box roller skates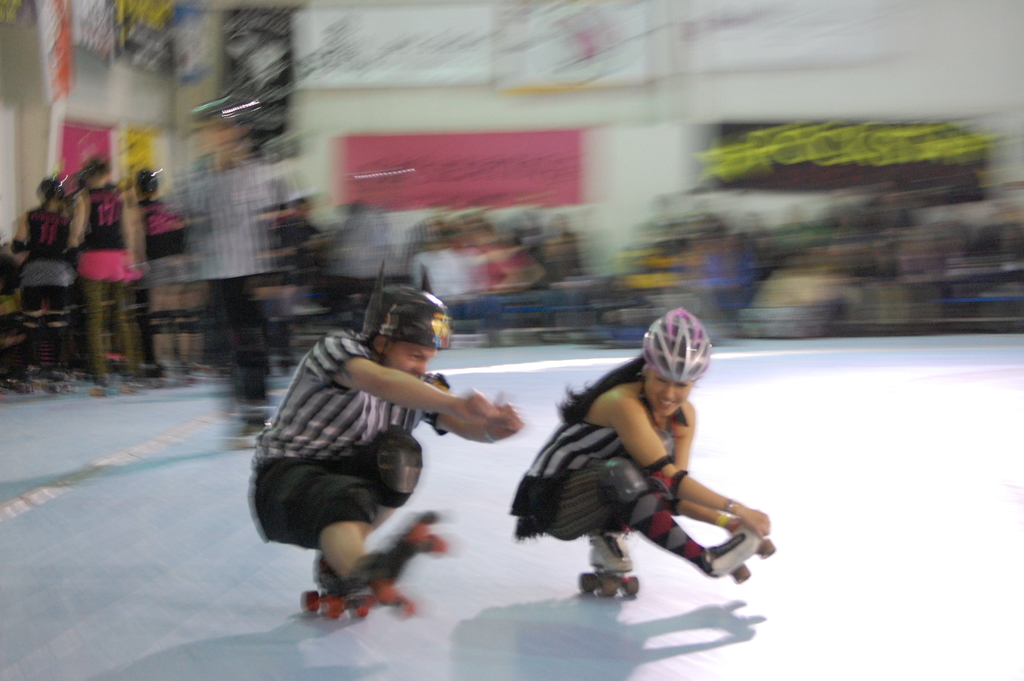
rect(578, 530, 644, 598)
